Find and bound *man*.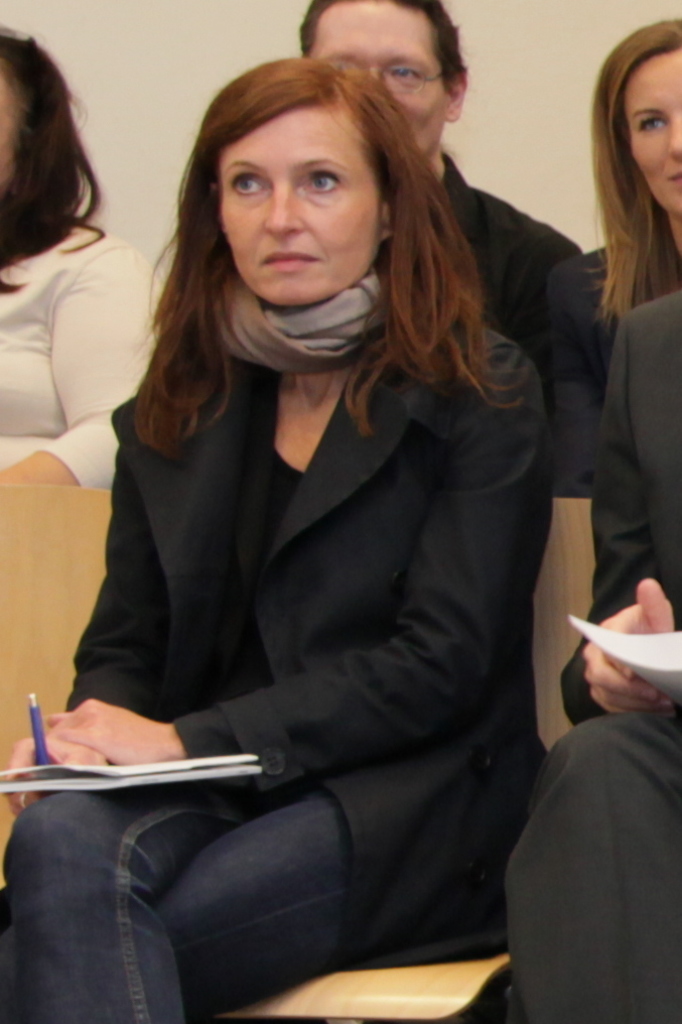
Bound: [301, 0, 584, 412].
